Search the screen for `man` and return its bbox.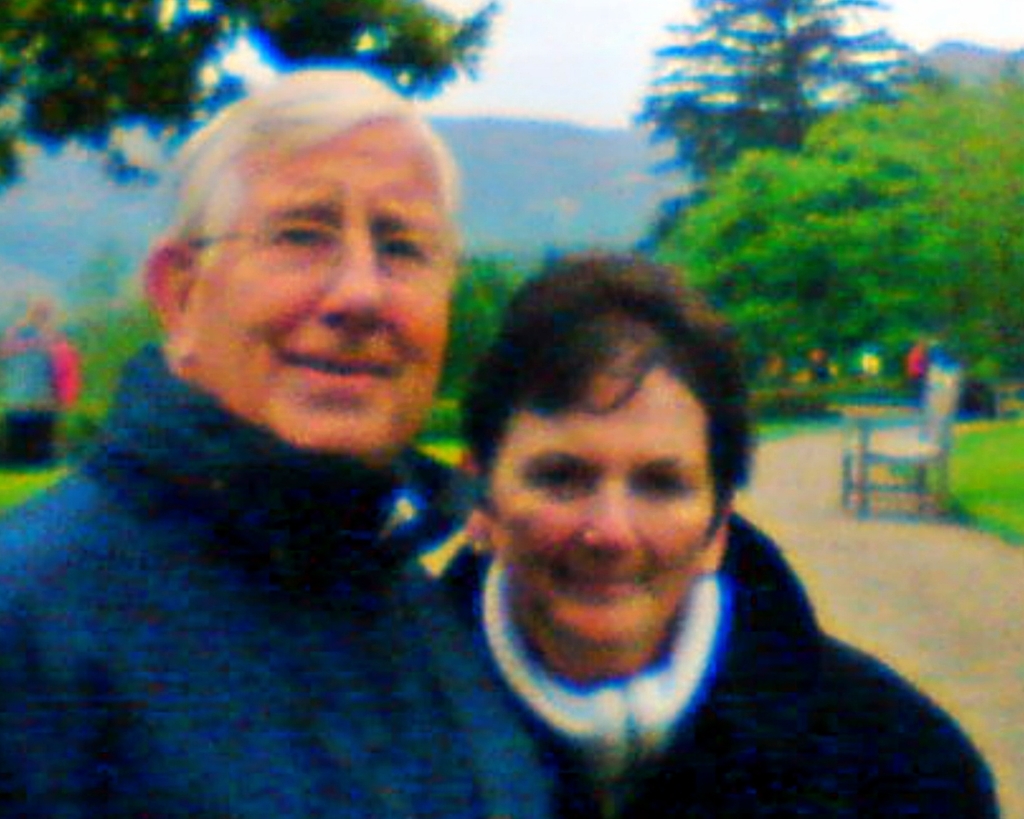
Found: [x1=0, y1=60, x2=562, y2=818].
